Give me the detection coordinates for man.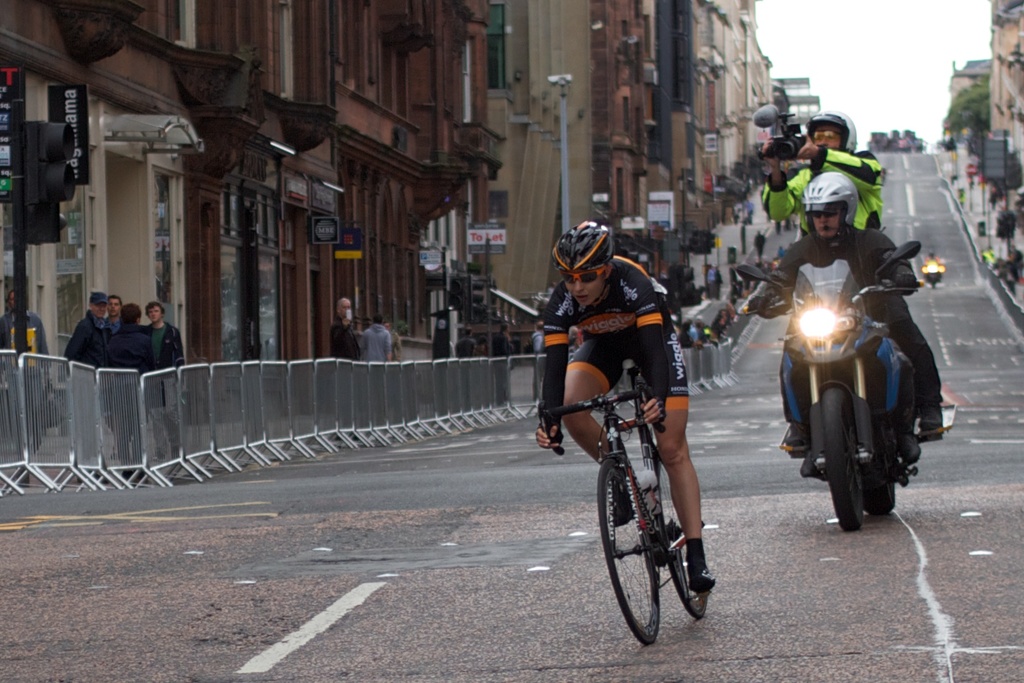
l=332, t=299, r=361, b=430.
